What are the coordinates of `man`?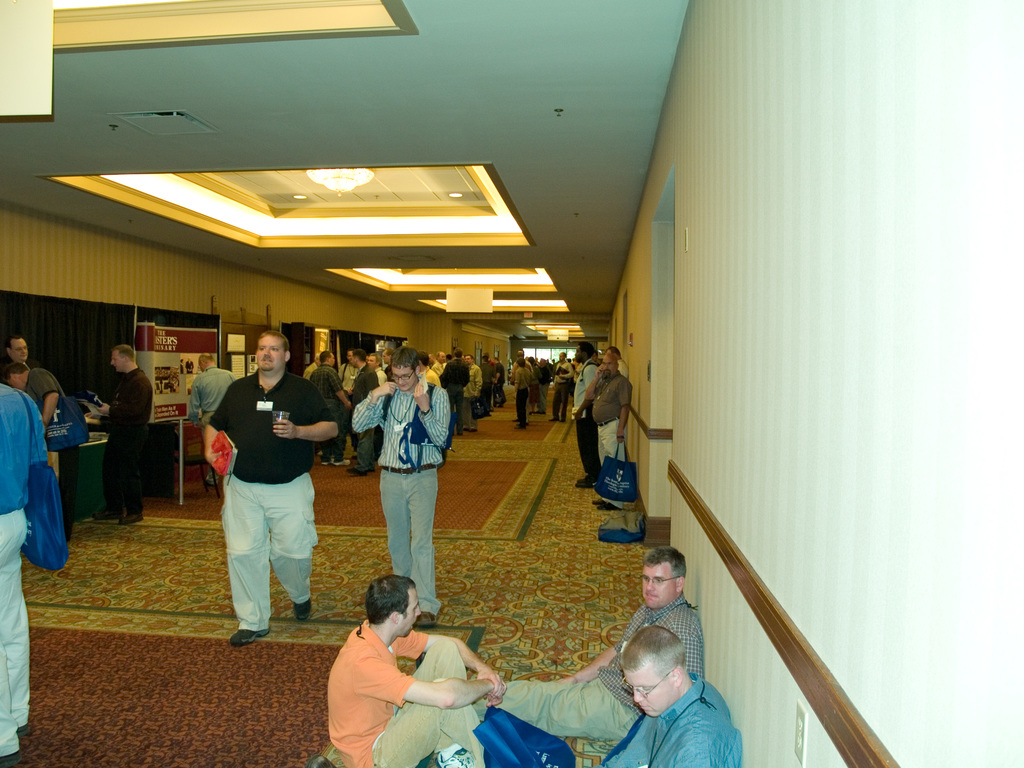
<region>476, 346, 497, 421</region>.
